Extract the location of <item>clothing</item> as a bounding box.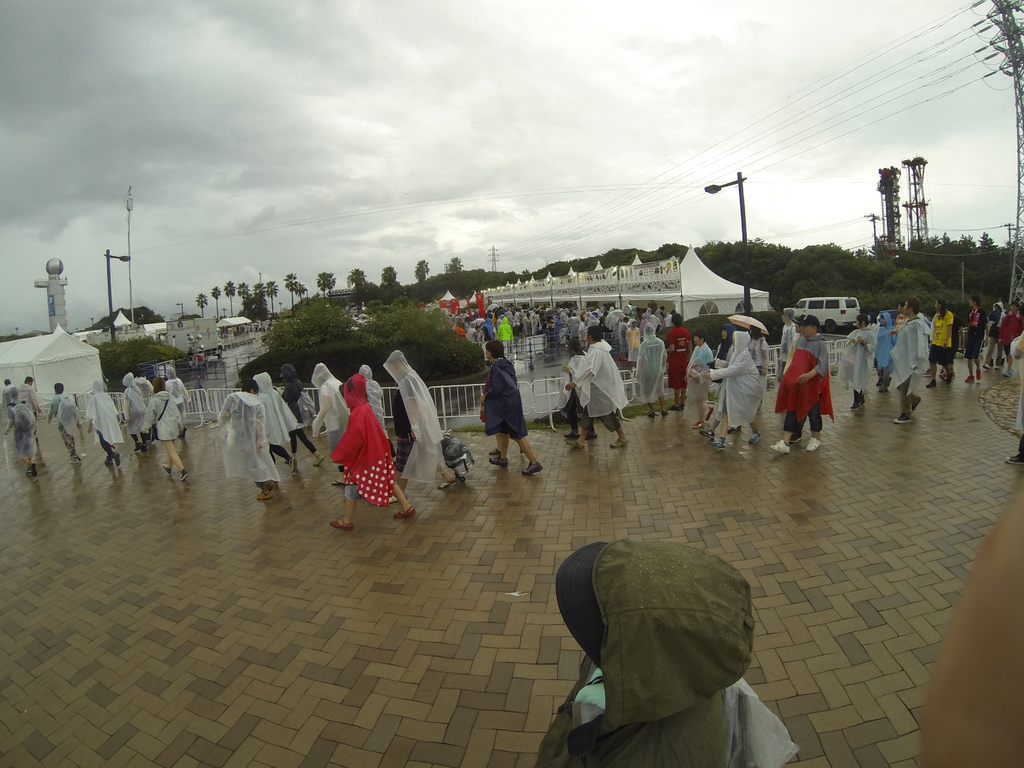
[772,317,799,373].
